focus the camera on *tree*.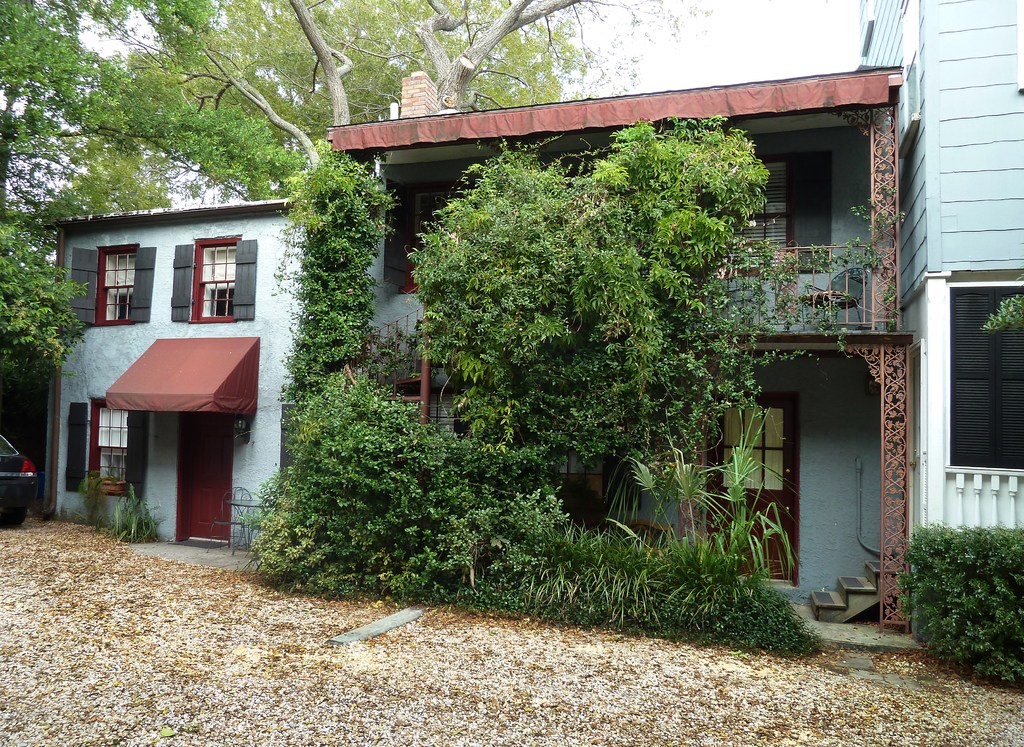
Focus region: x1=0 y1=221 x2=90 y2=394.
